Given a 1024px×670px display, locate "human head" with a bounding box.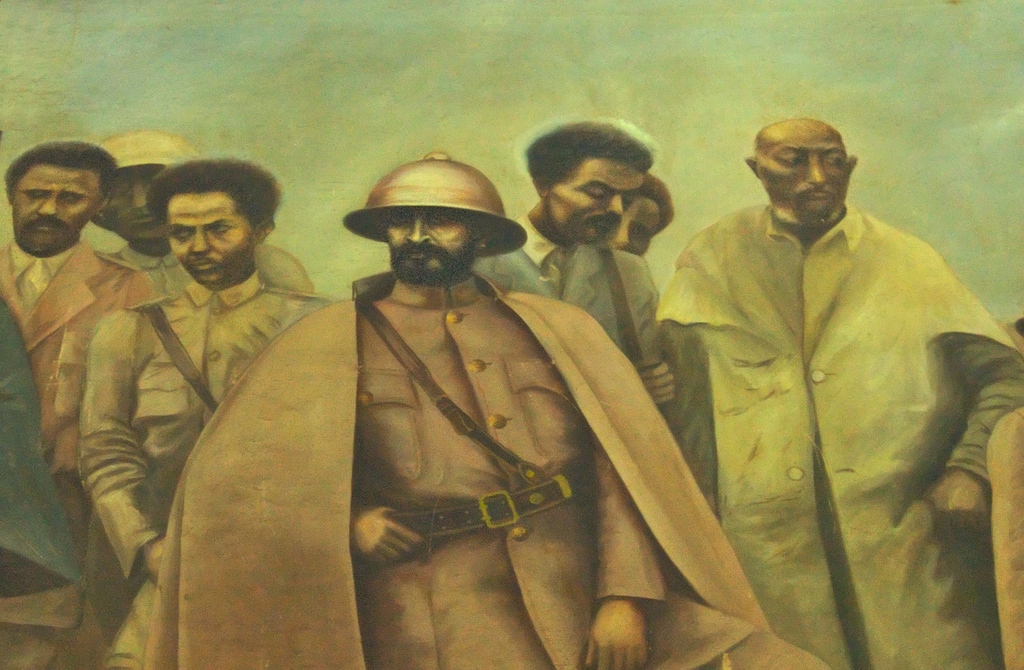
Located: detection(97, 129, 184, 245).
